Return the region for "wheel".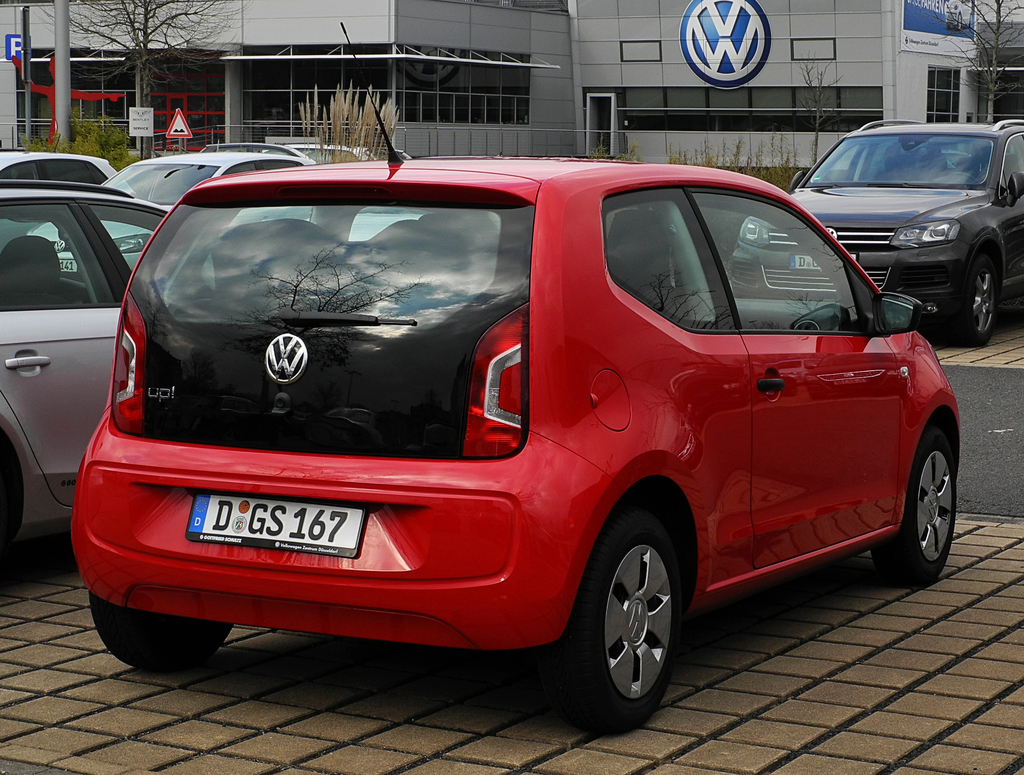
[90,585,237,681].
